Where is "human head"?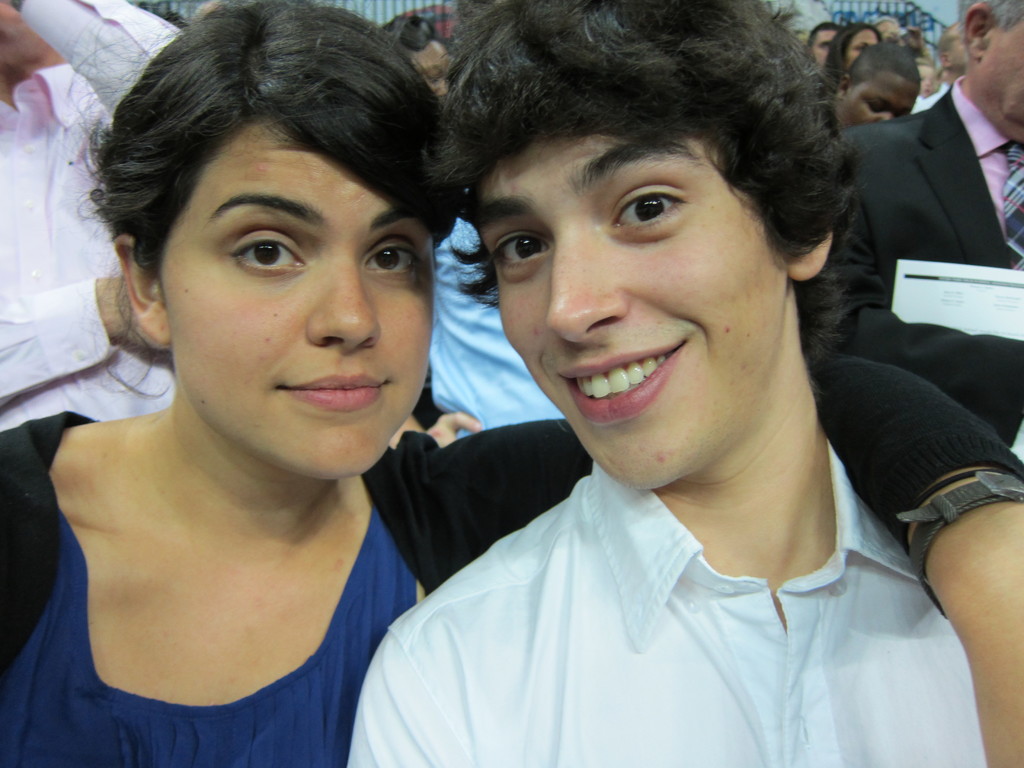
961:0:1023:145.
